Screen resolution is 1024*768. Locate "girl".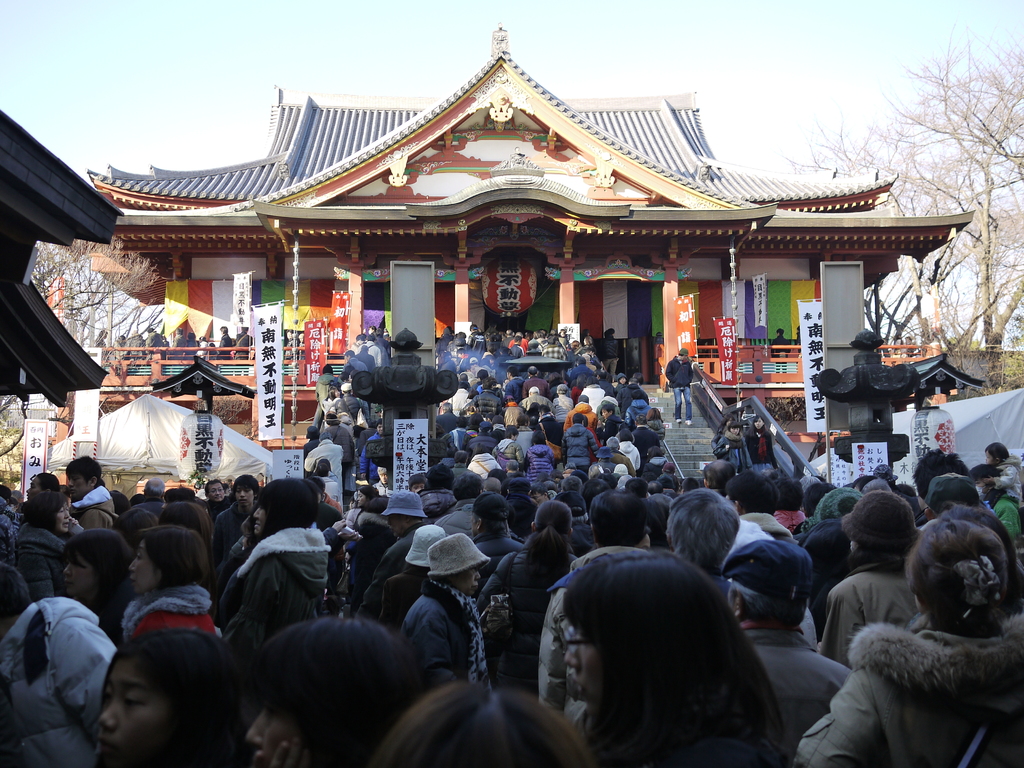
BBox(710, 417, 740, 445).
